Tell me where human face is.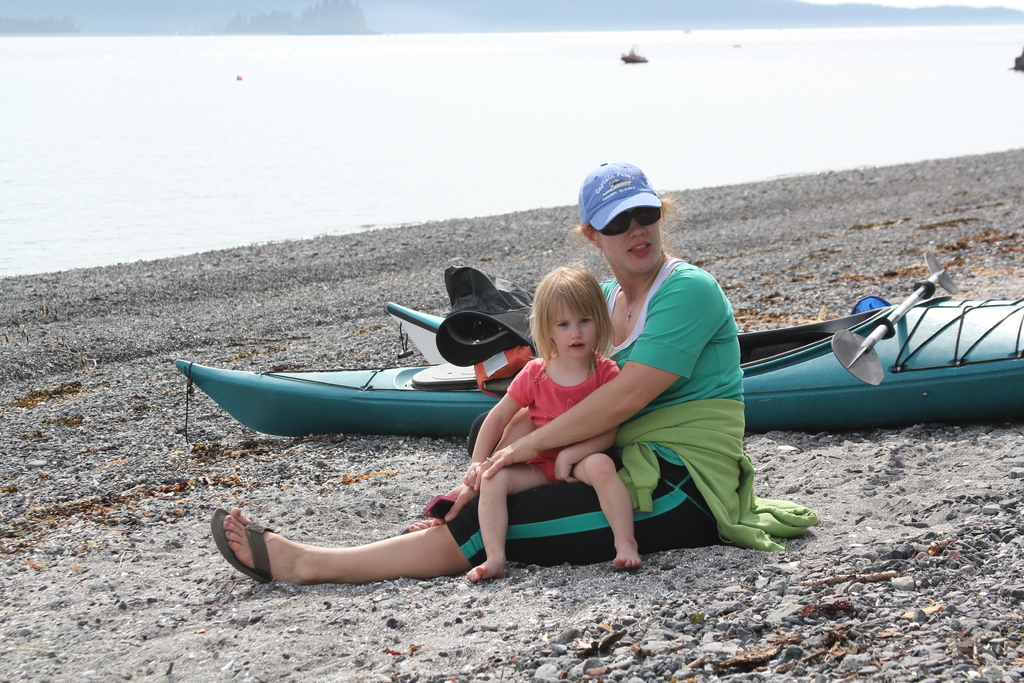
human face is at <region>598, 204, 662, 271</region>.
